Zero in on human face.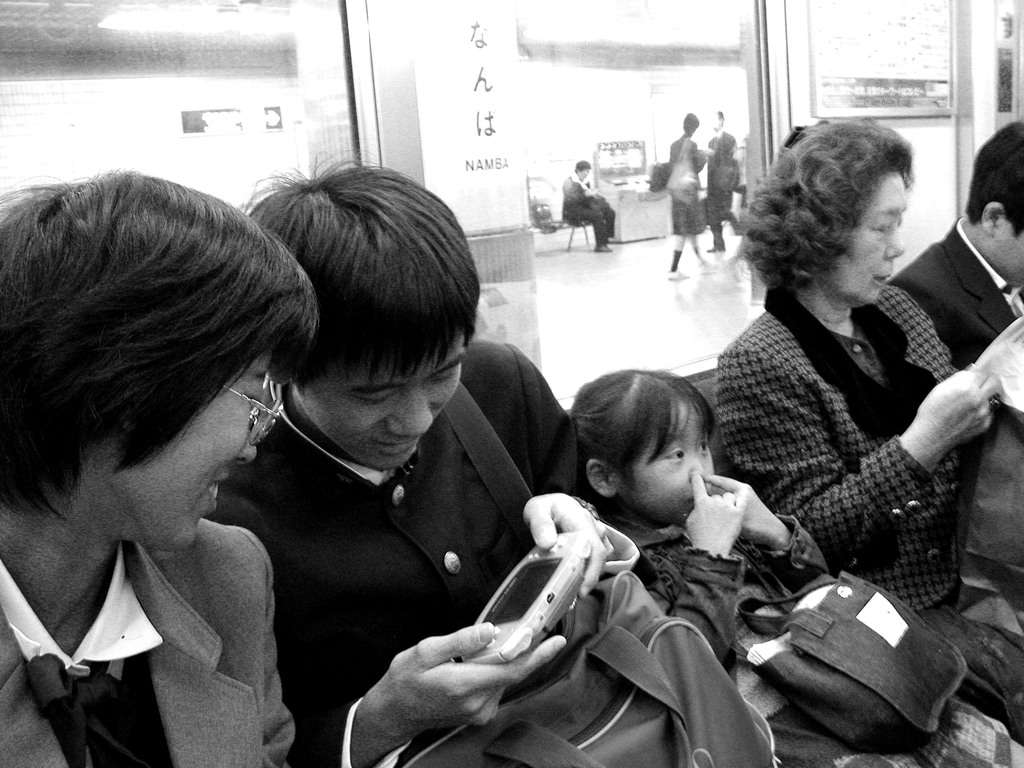
Zeroed in: region(826, 175, 910, 302).
